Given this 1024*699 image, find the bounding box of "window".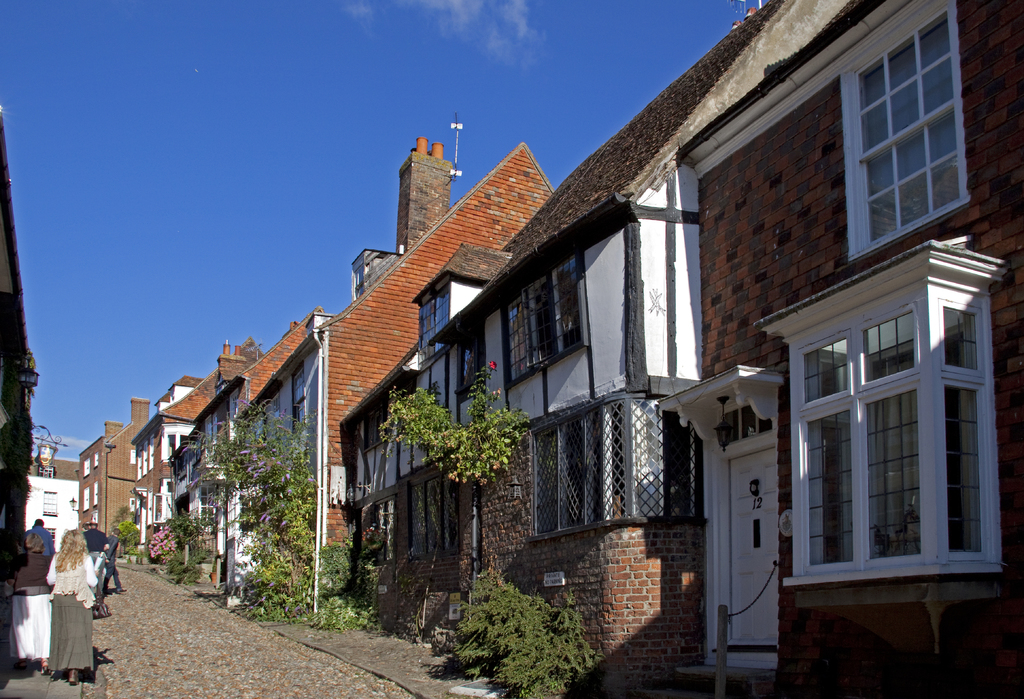
x1=772, y1=237, x2=1009, y2=585.
